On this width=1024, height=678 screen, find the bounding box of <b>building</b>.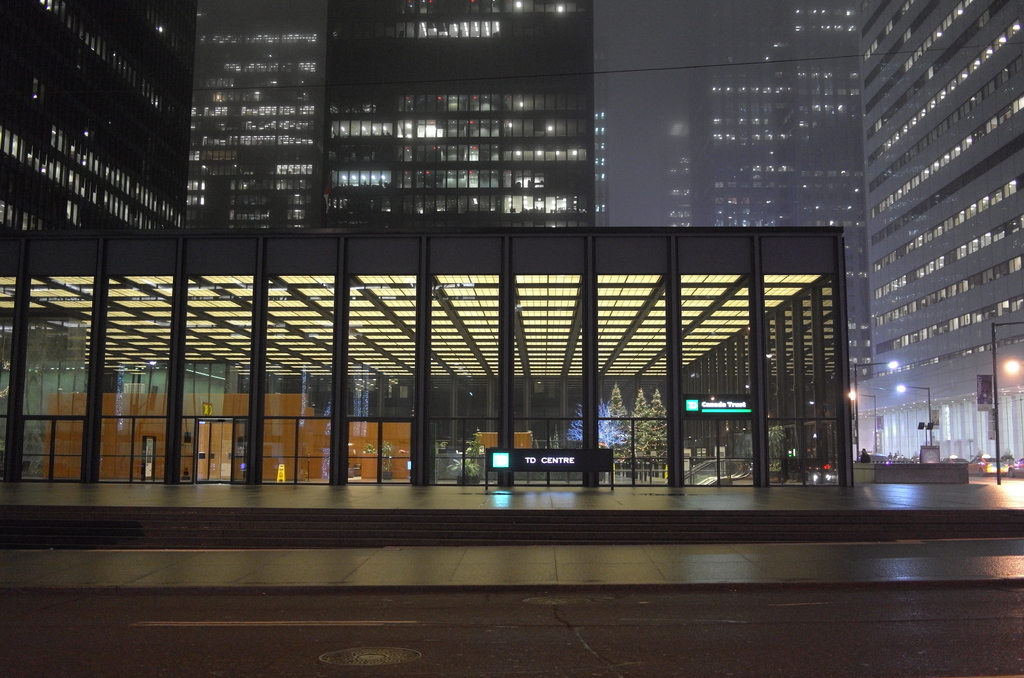
Bounding box: pyautogui.locateOnScreen(662, 0, 879, 385).
